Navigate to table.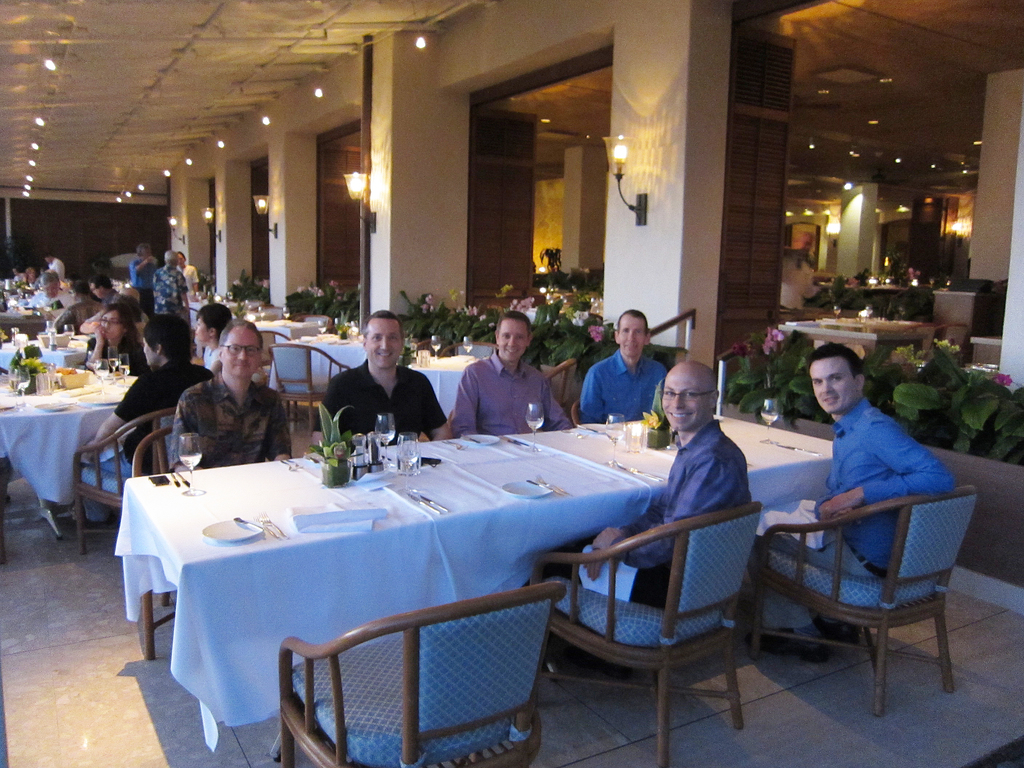
Navigation target: <bbox>109, 410, 830, 767</bbox>.
